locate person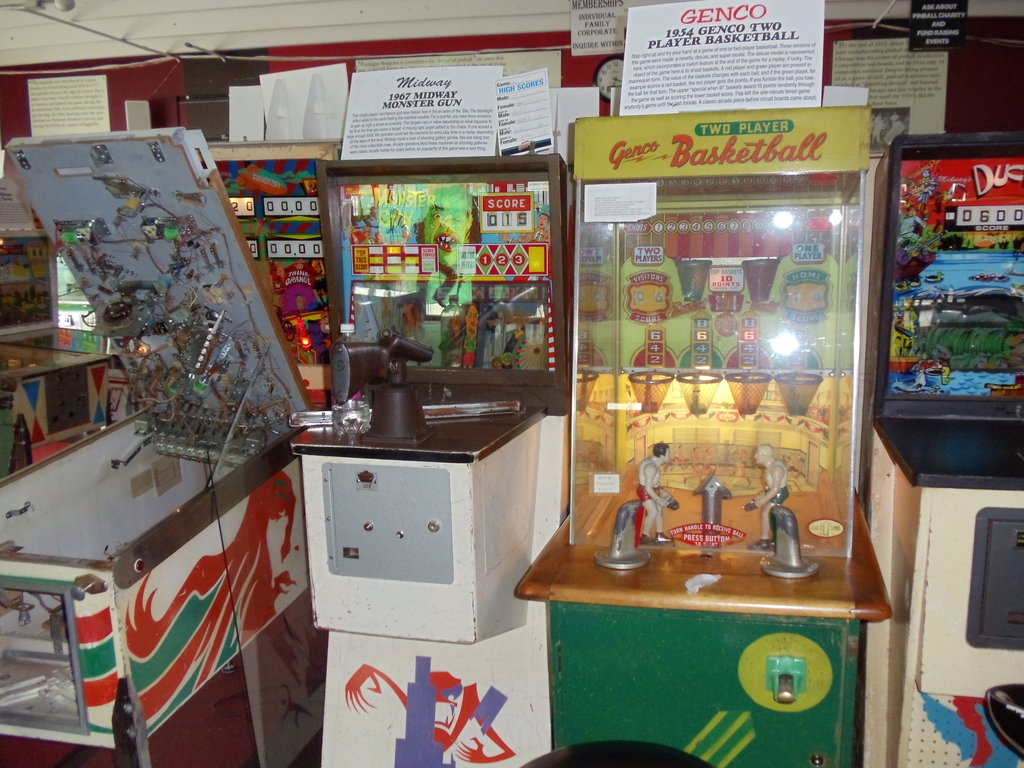
748 445 784 542
